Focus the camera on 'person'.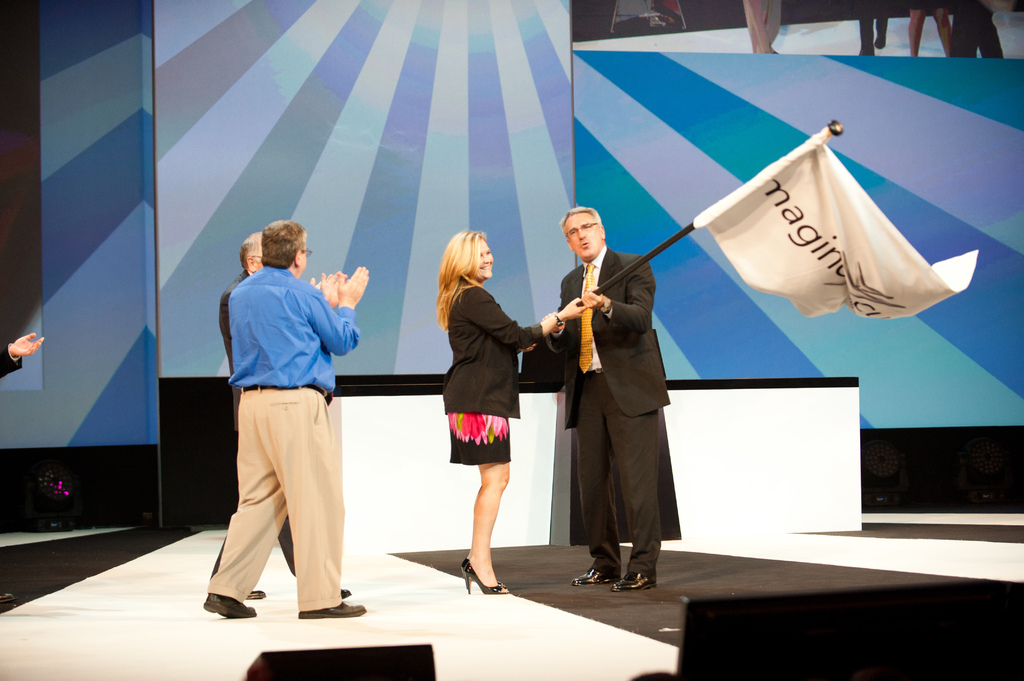
Focus region: select_region(742, 0, 792, 56).
